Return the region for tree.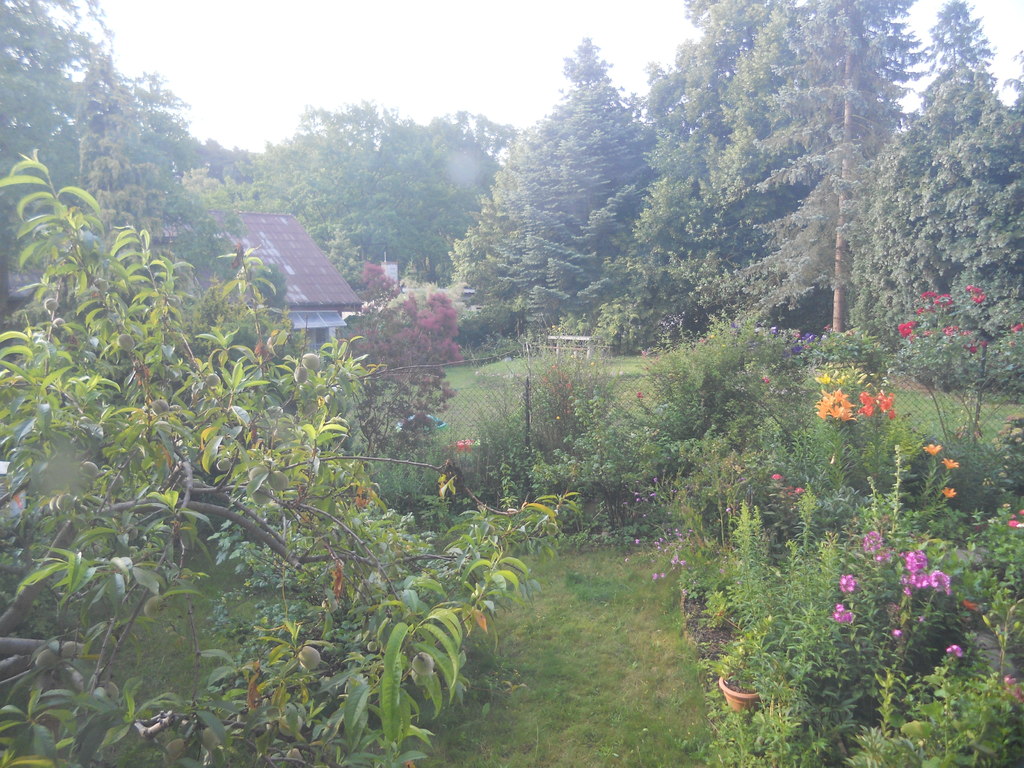
439, 106, 508, 171.
